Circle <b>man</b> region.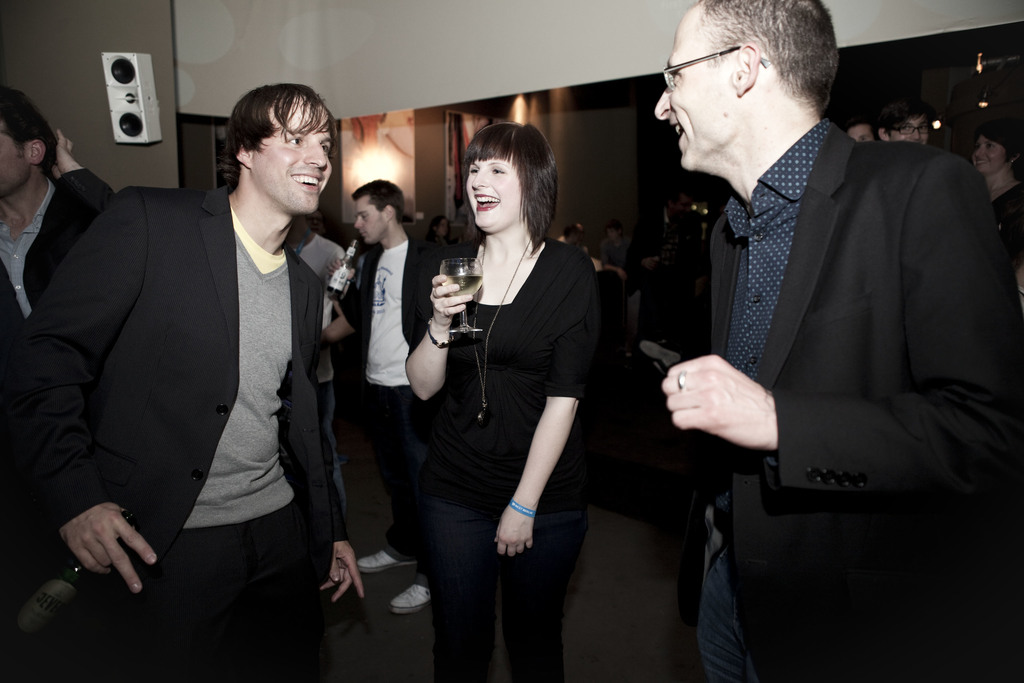
Region: crop(877, 98, 936, 153).
